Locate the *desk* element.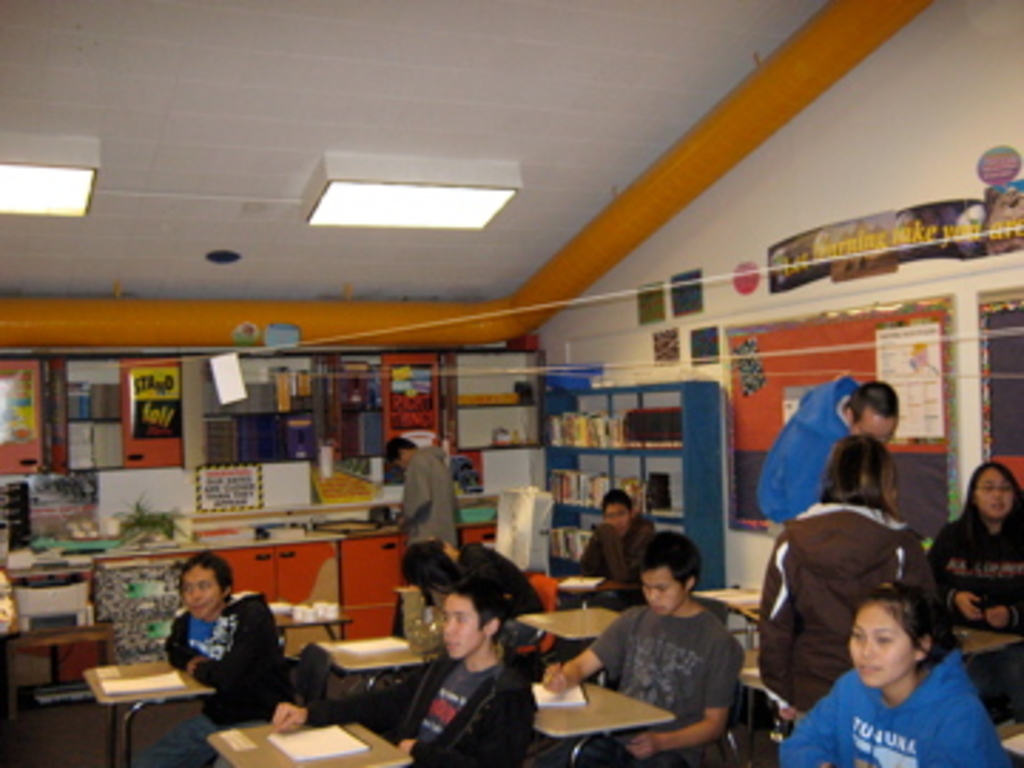
Element bbox: rect(307, 629, 441, 717).
